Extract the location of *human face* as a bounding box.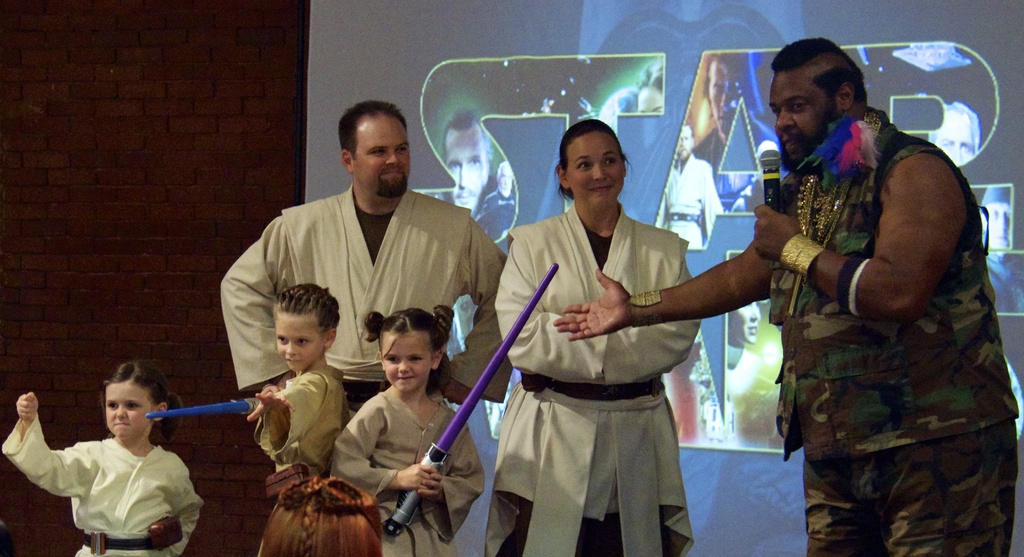
left=353, top=113, right=404, bottom=196.
